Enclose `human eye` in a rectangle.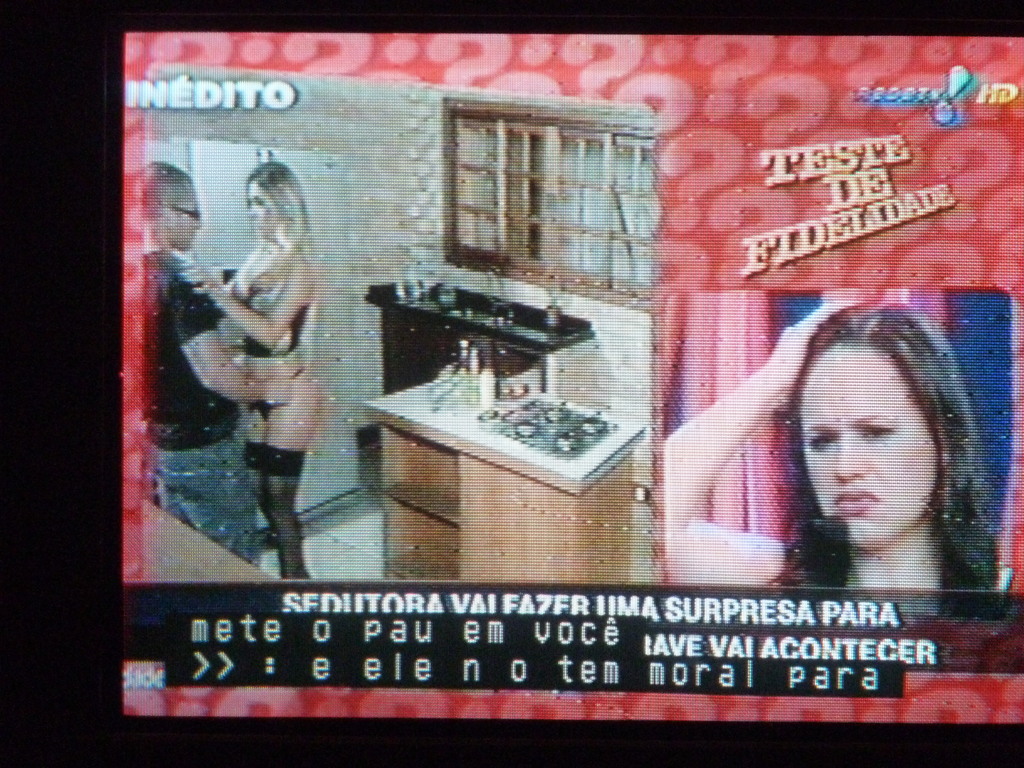
BBox(805, 430, 838, 455).
